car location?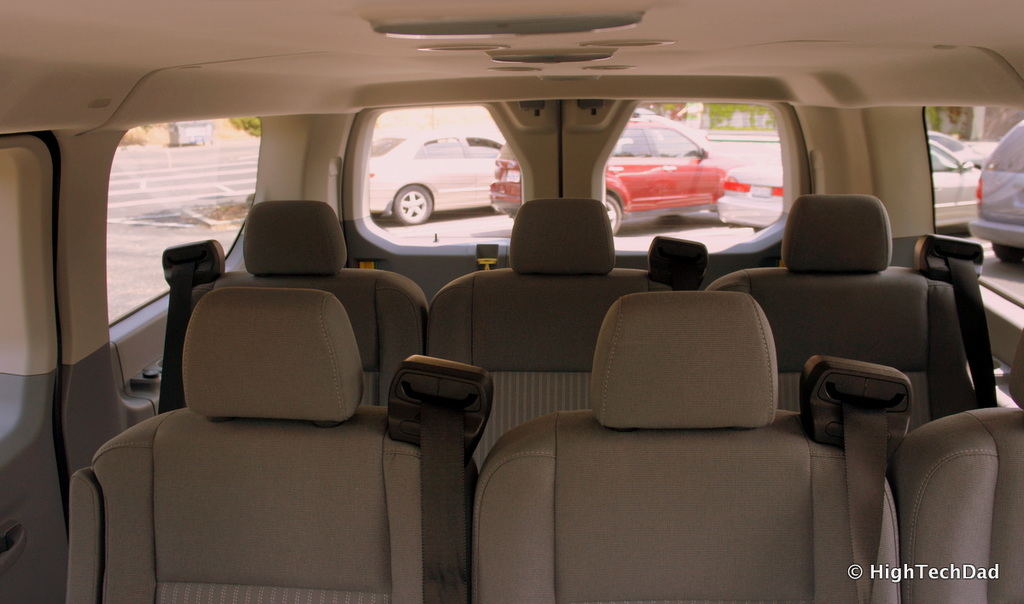
box=[366, 130, 503, 228]
